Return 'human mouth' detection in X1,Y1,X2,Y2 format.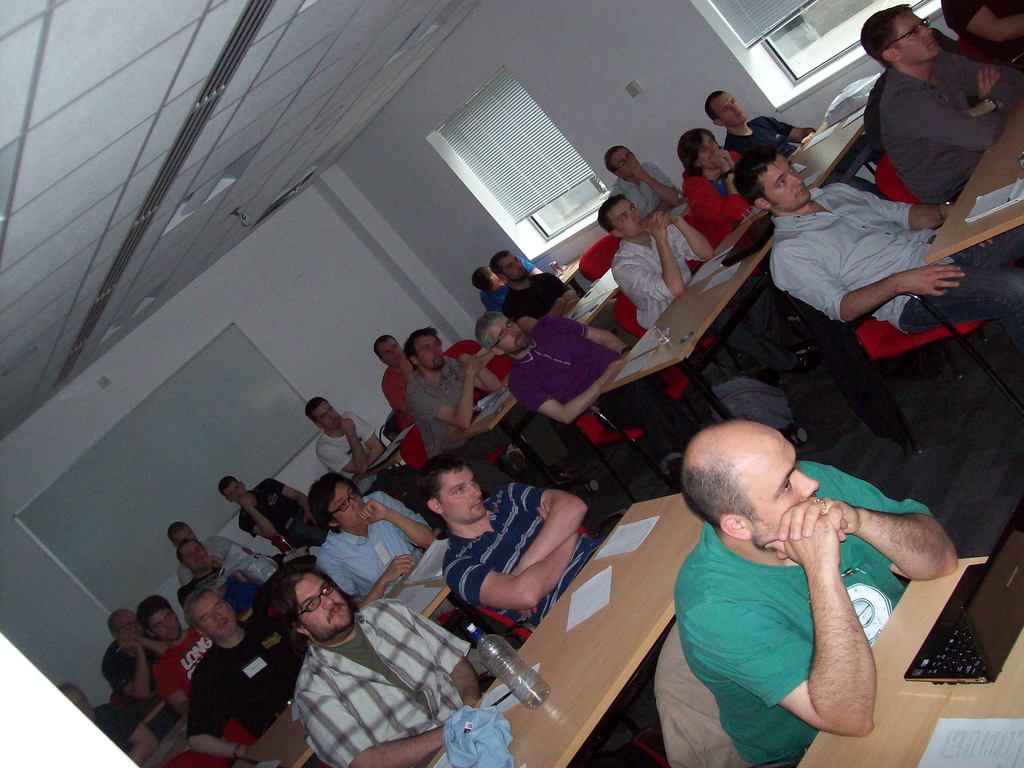
215,616,231,635.
